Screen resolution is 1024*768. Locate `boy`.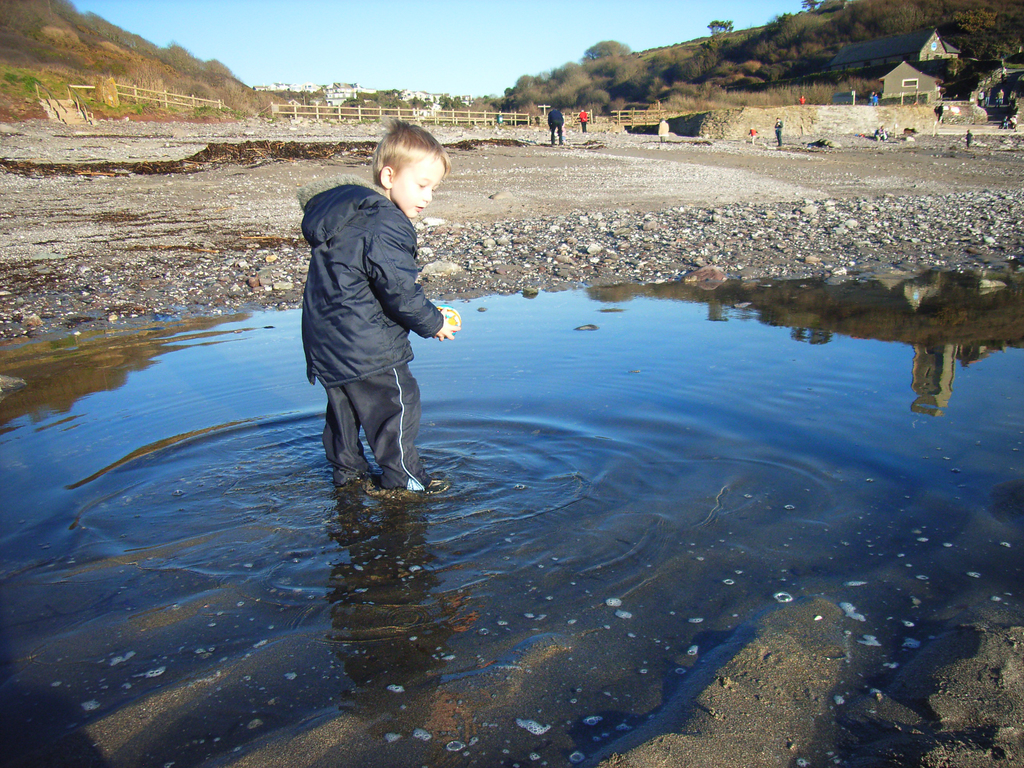
<region>300, 116, 469, 488</region>.
